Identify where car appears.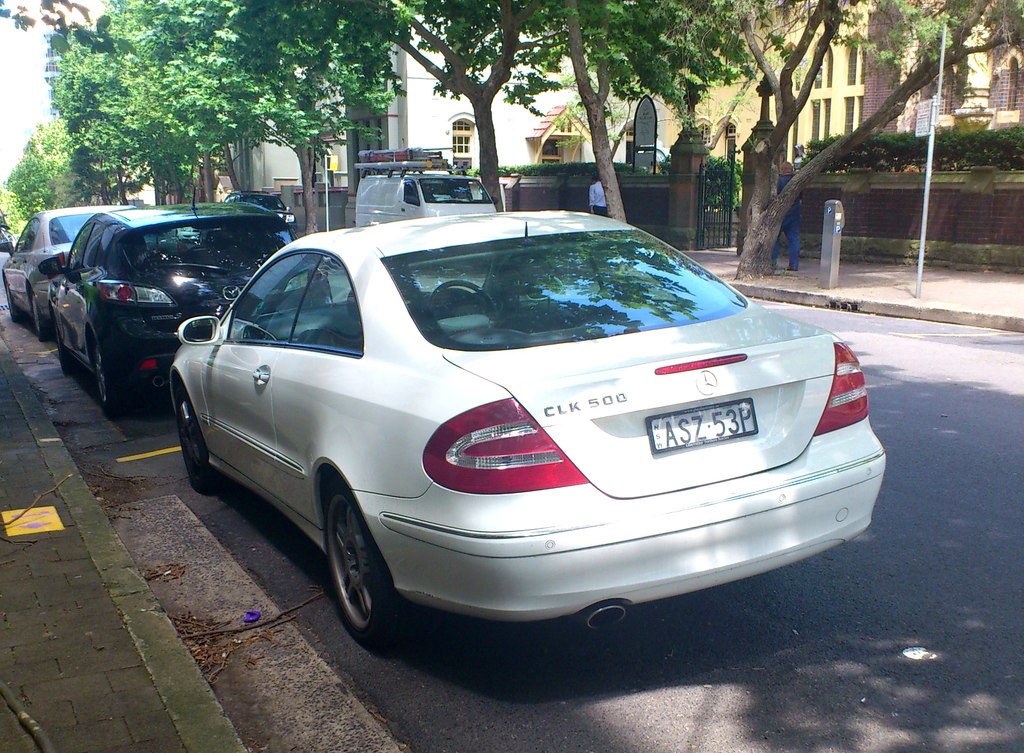
Appears at (x1=38, y1=188, x2=332, y2=417).
